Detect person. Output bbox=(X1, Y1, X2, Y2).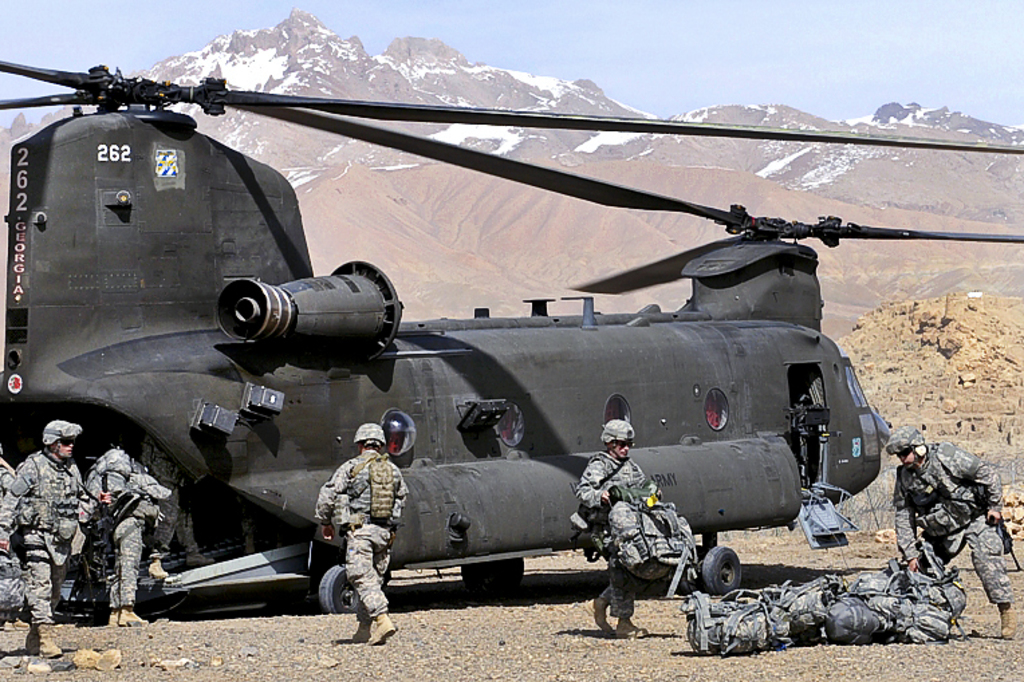
bbox=(578, 422, 662, 634).
